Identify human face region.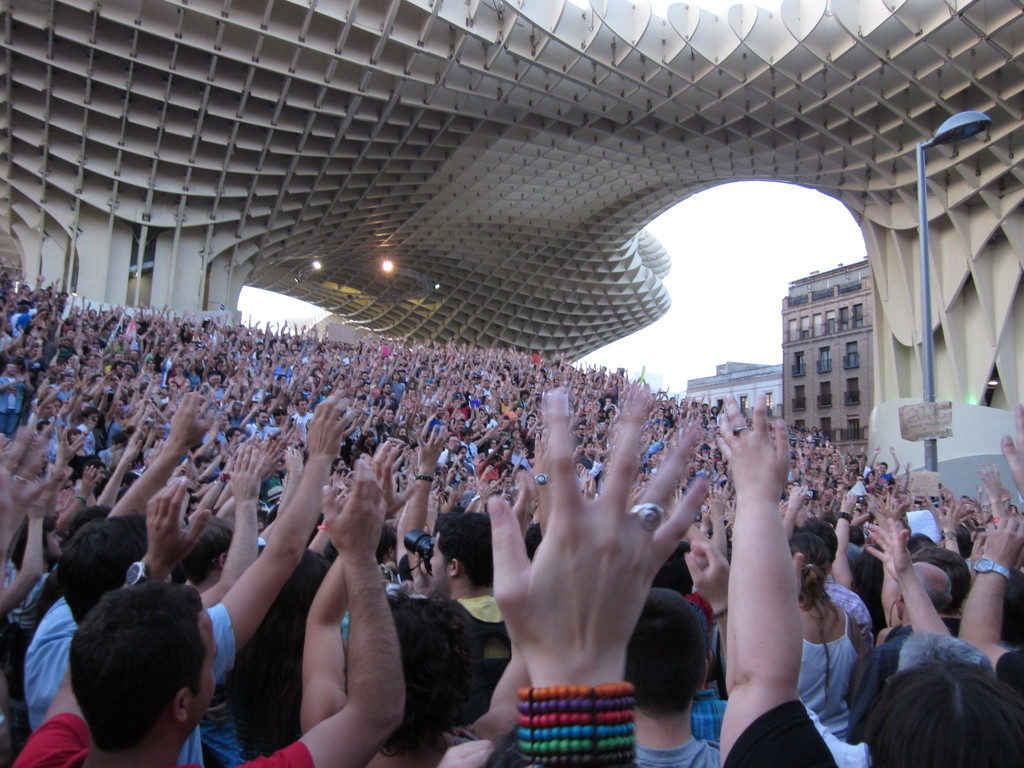
Region: <bbox>191, 609, 220, 721</bbox>.
